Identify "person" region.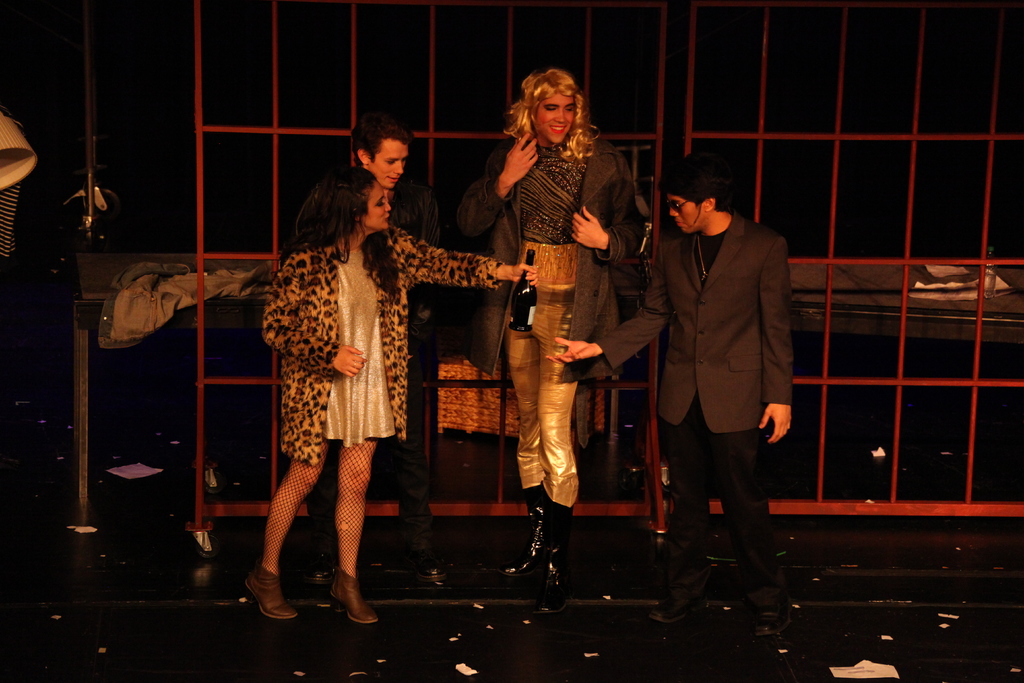
Region: select_region(248, 161, 541, 633).
